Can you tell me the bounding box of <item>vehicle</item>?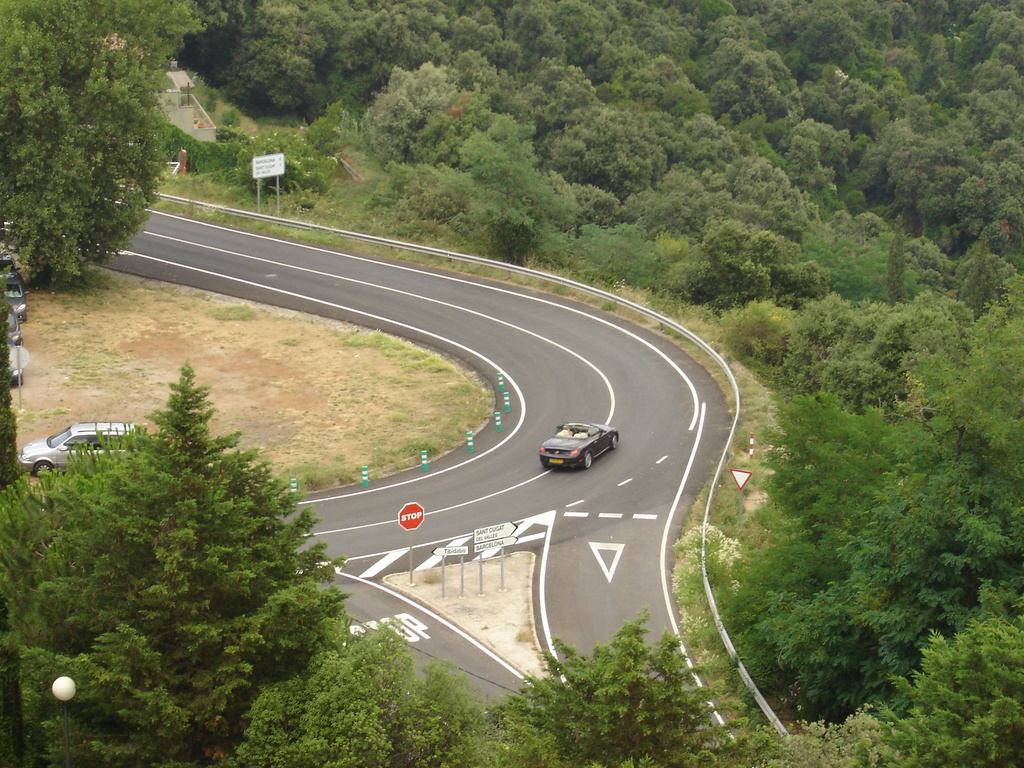
<region>3, 271, 31, 326</region>.
